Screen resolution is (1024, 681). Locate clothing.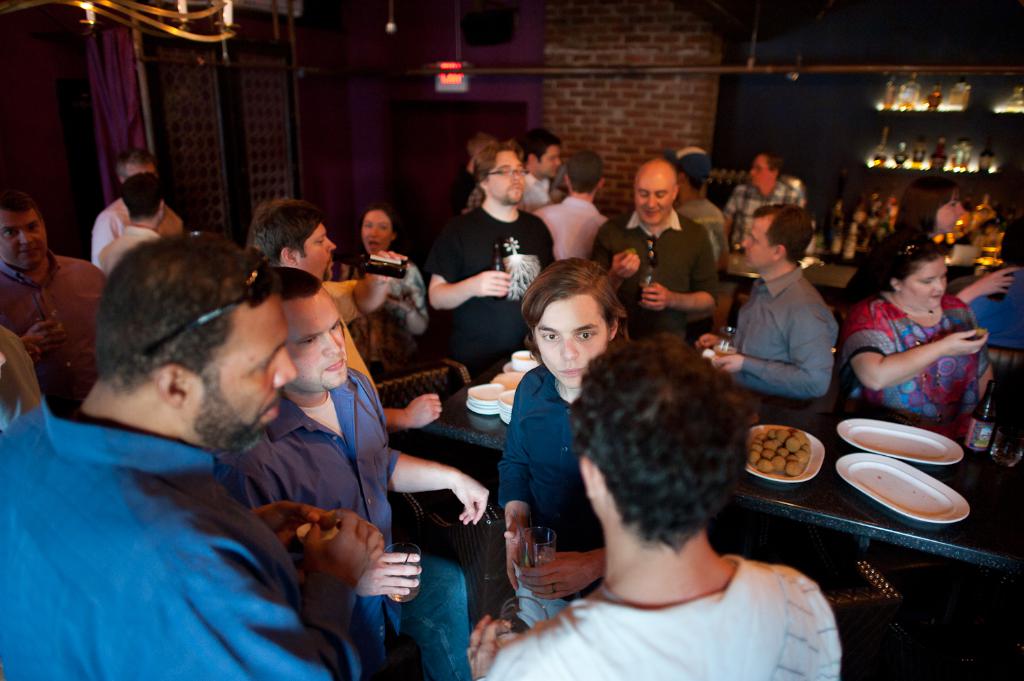
<bbox>350, 255, 444, 381</bbox>.
